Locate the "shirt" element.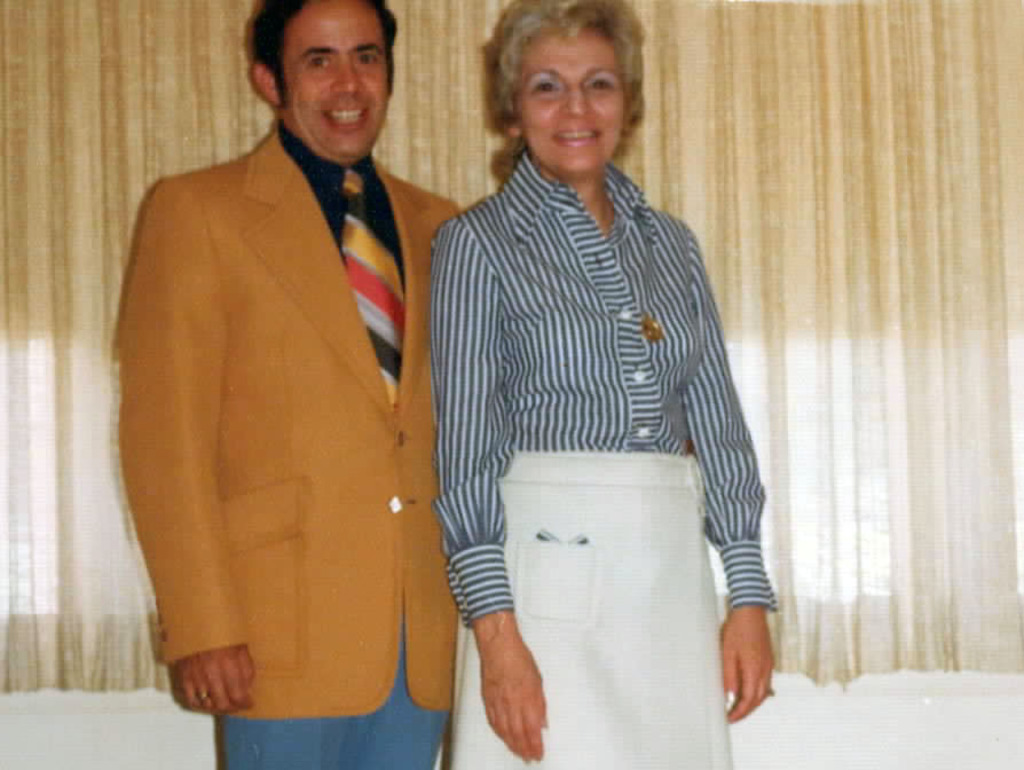
Element bbox: bbox(278, 118, 405, 291).
